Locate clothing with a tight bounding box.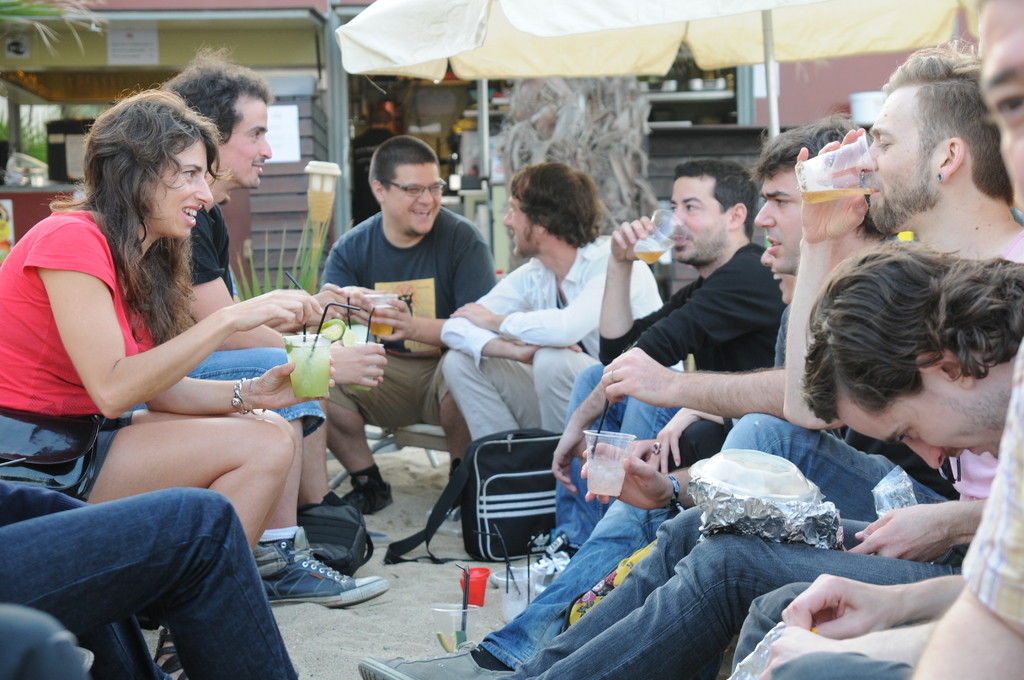
<box>6,207,161,499</box>.
